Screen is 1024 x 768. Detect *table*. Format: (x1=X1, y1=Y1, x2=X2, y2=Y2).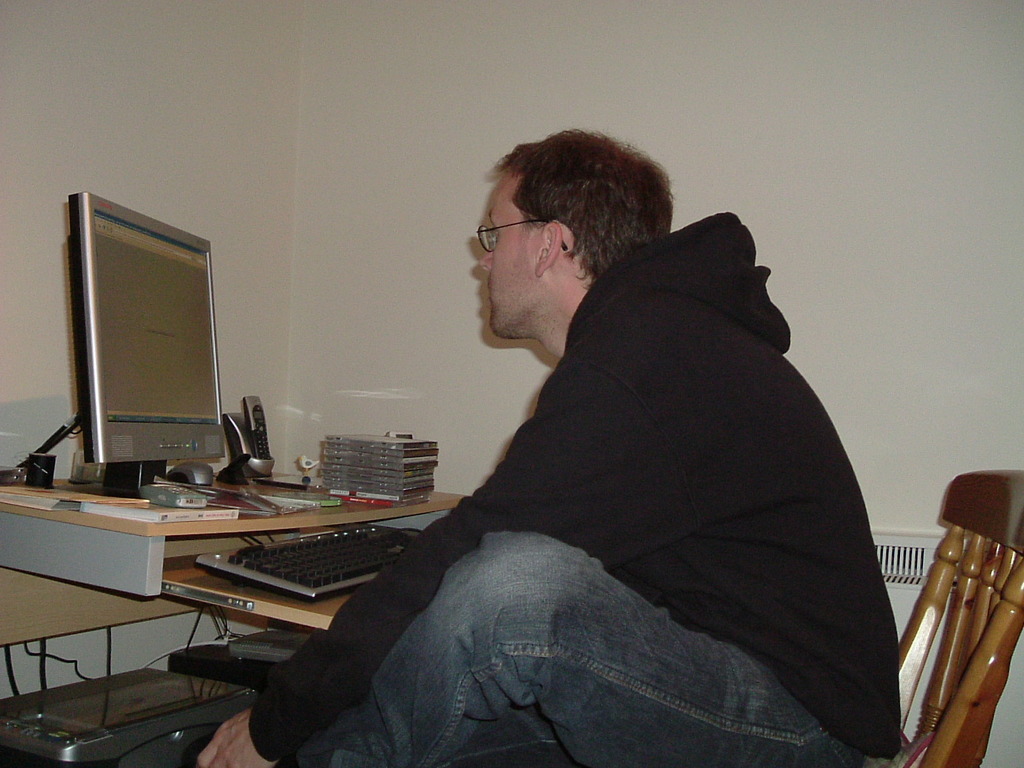
(x1=33, y1=446, x2=568, y2=697).
